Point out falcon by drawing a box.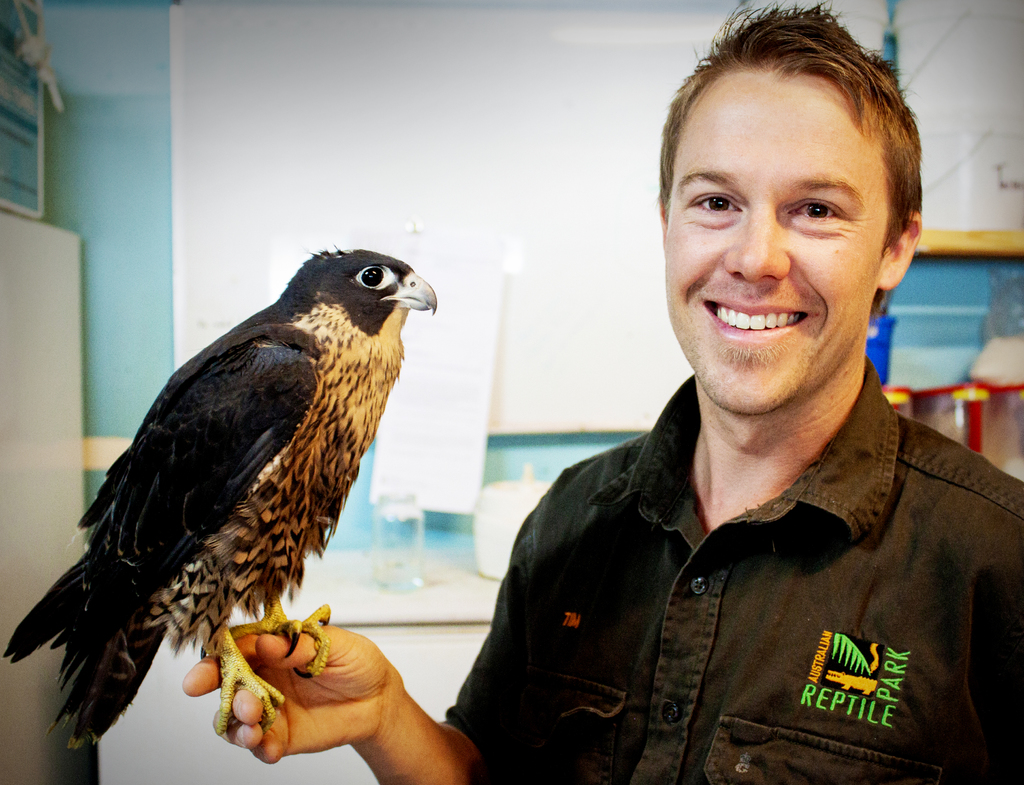
0:239:443:753.
